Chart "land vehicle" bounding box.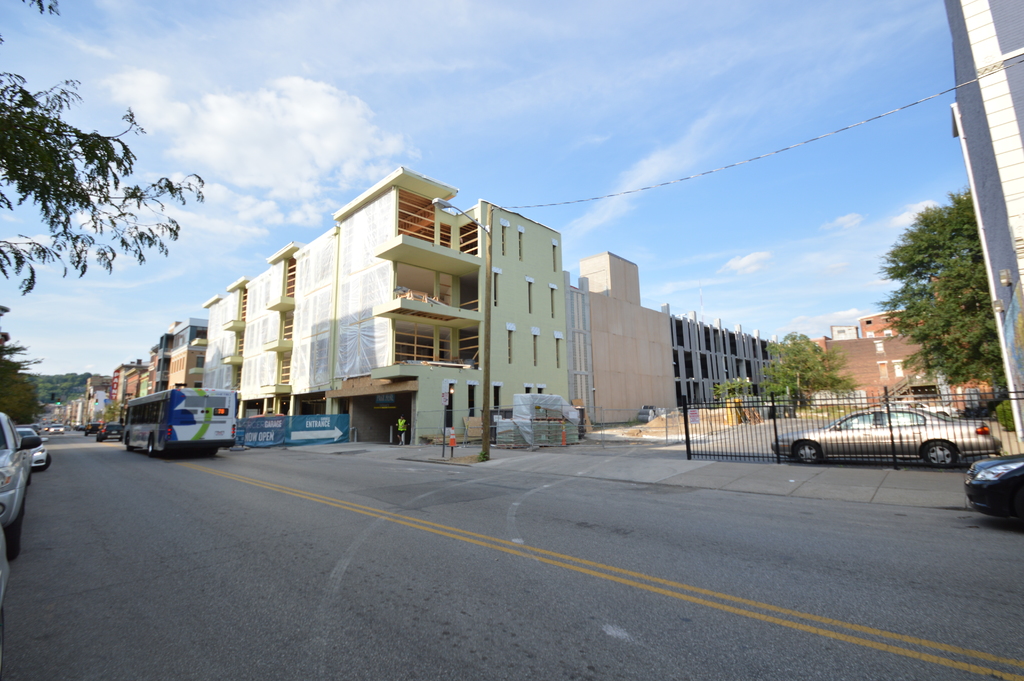
Charted: box=[886, 398, 961, 418].
